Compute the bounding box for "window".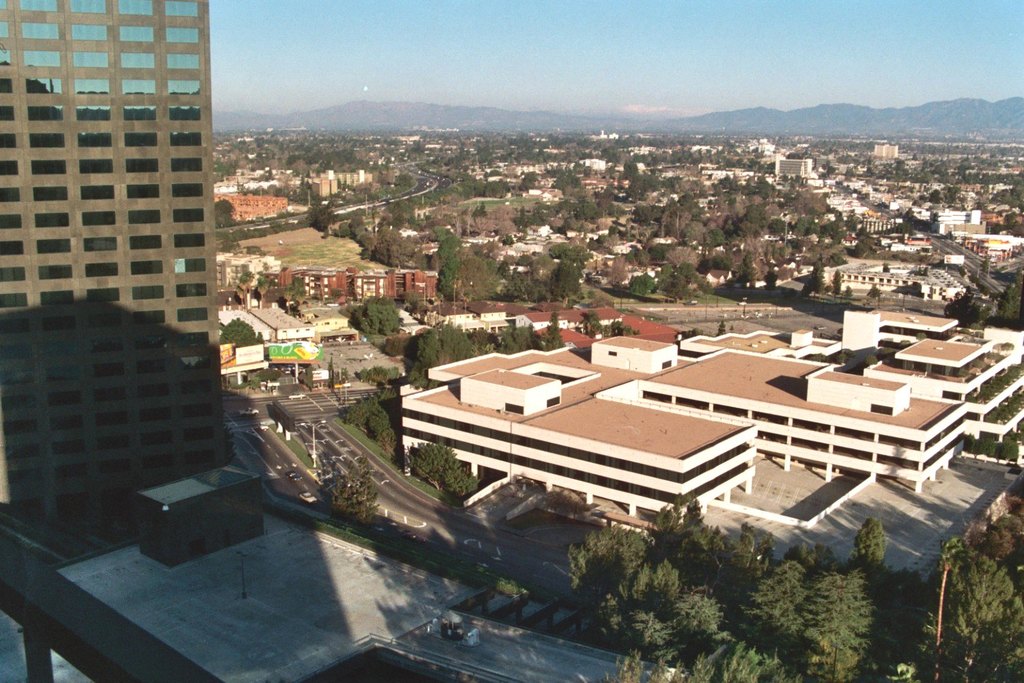
rect(136, 360, 169, 377).
